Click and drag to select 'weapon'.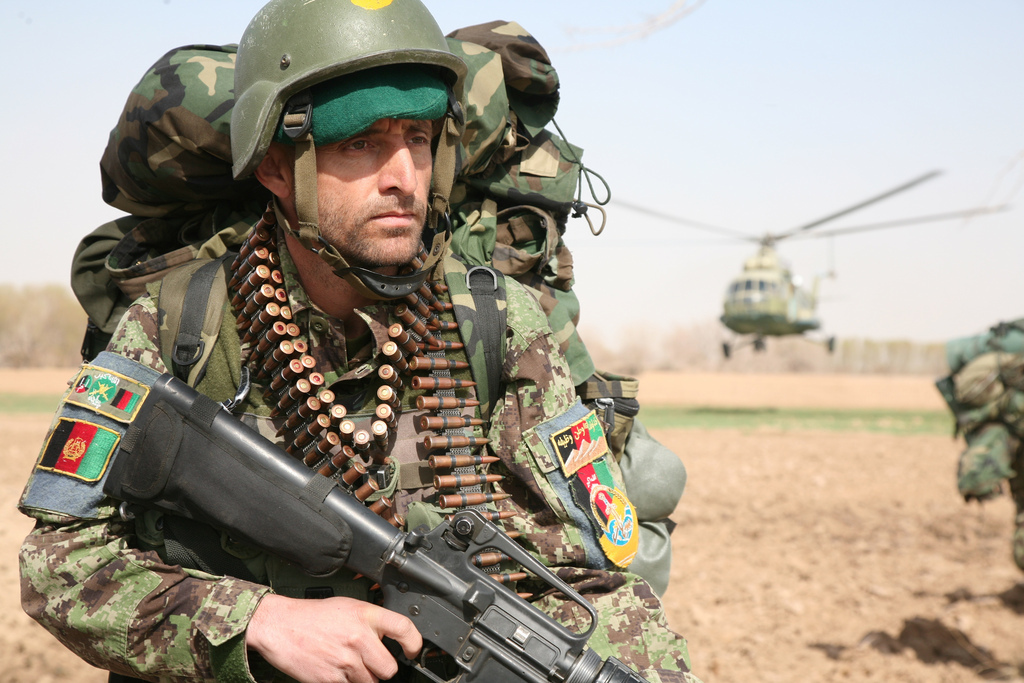
Selection: 74 348 622 676.
